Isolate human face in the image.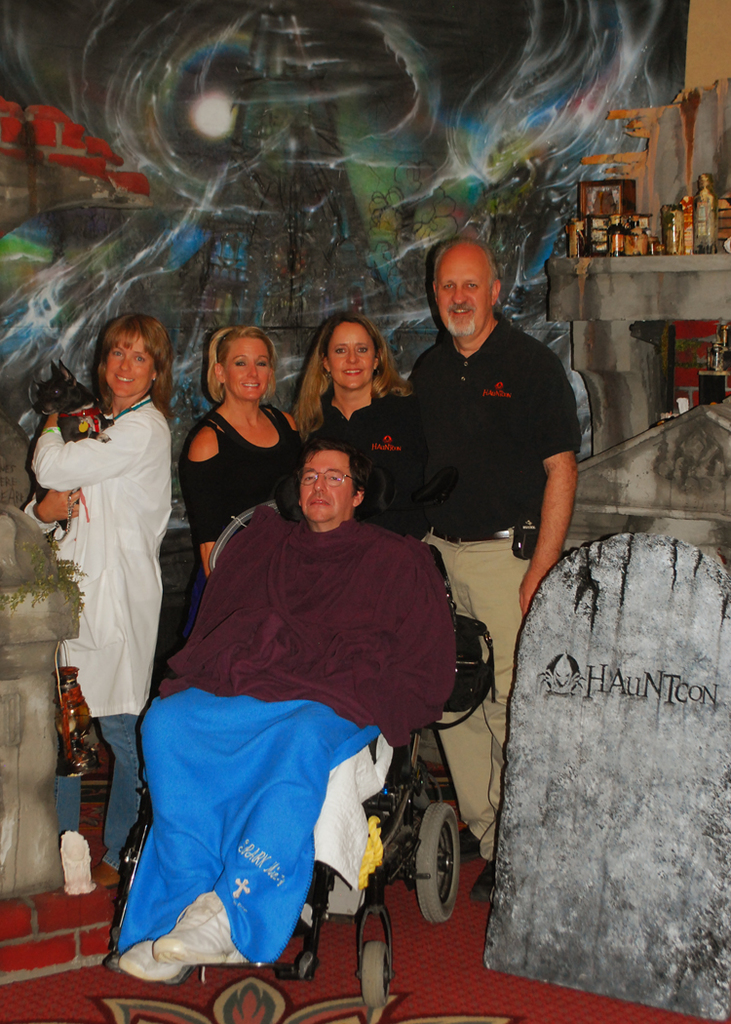
Isolated region: box(297, 448, 351, 519).
